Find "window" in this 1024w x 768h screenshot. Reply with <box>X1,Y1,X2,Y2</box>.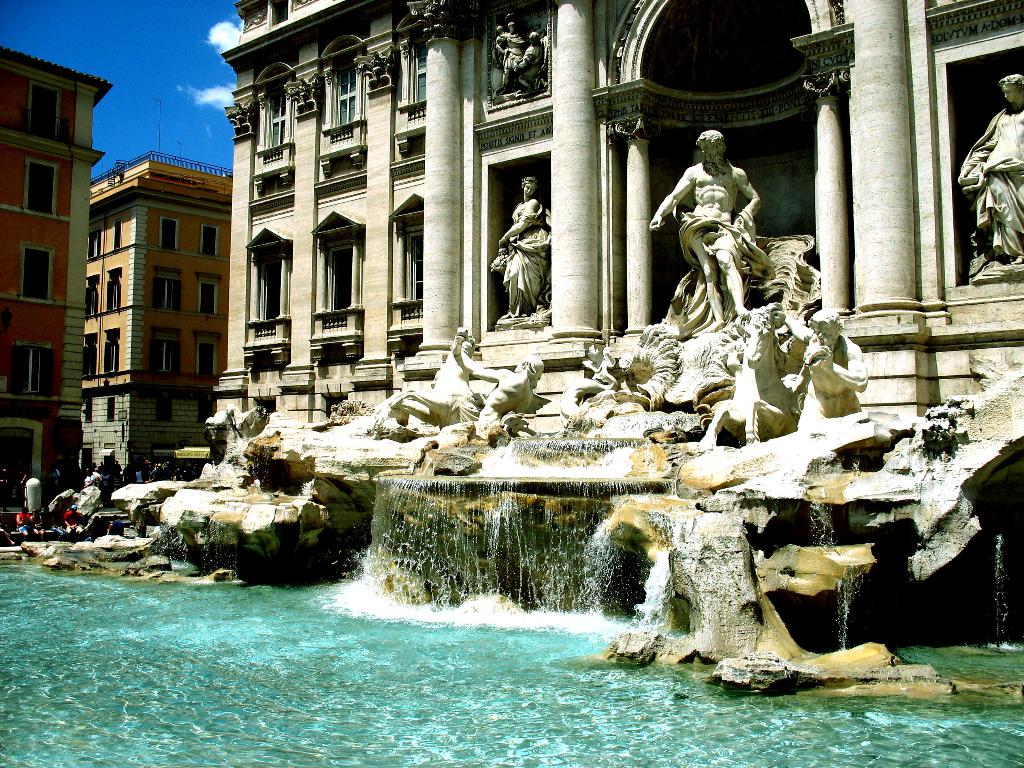
<box>29,85,59,146</box>.
